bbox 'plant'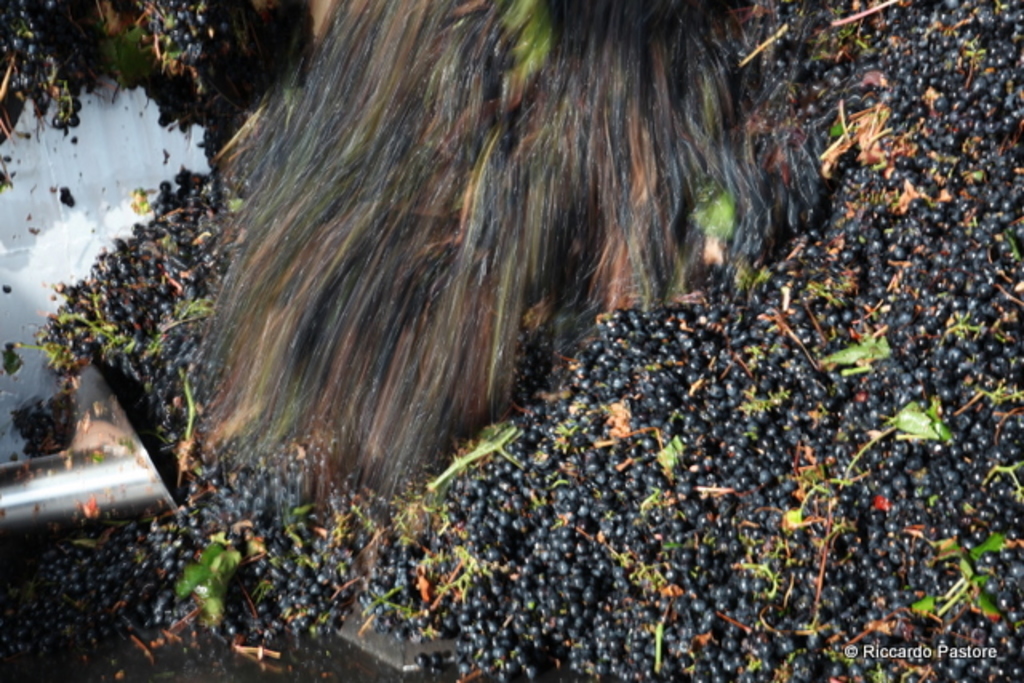
Rect(438, 537, 486, 592)
